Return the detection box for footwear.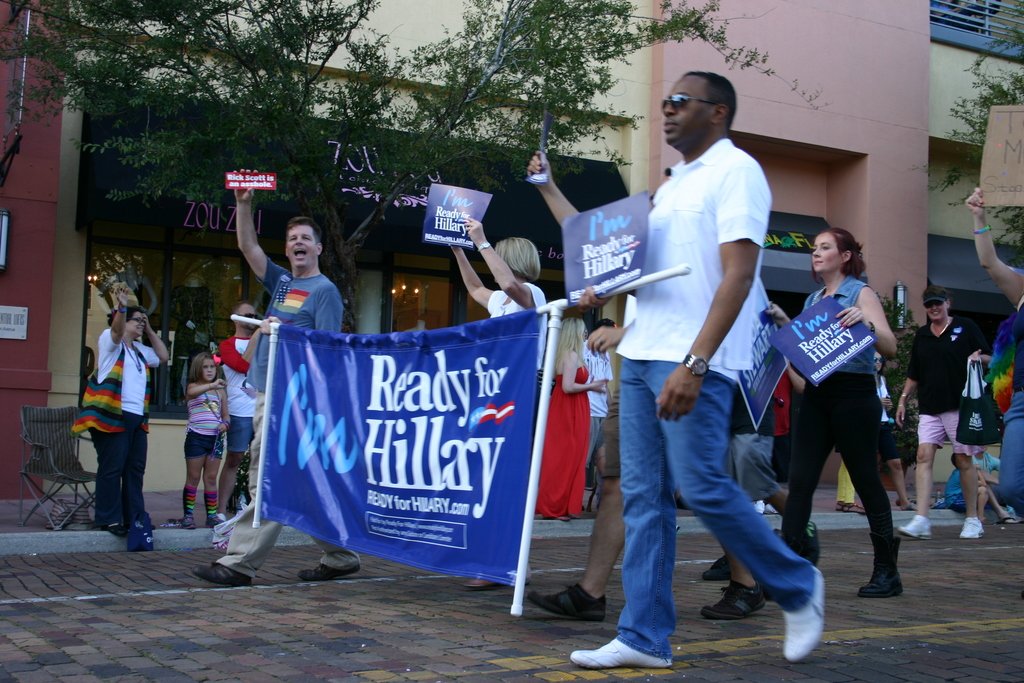
[x1=296, y1=565, x2=362, y2=582].
